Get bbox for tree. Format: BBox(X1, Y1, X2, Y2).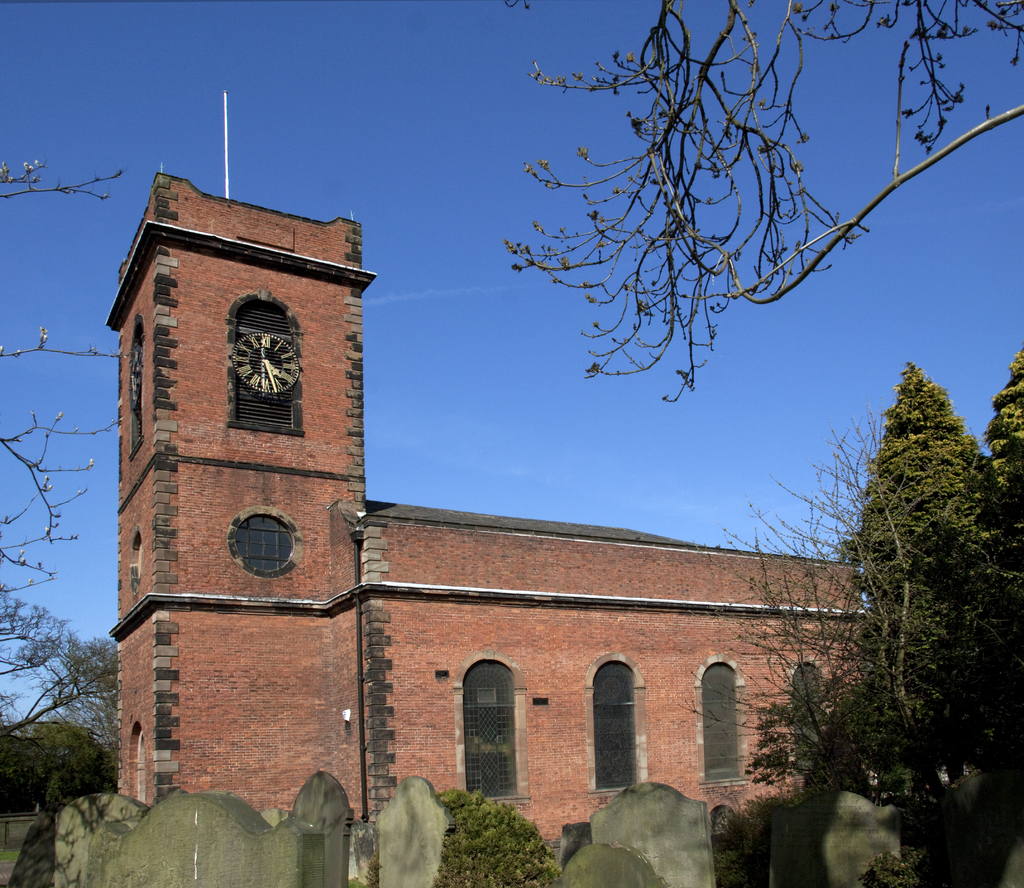
BBox(492, 0, 1023, 406).
